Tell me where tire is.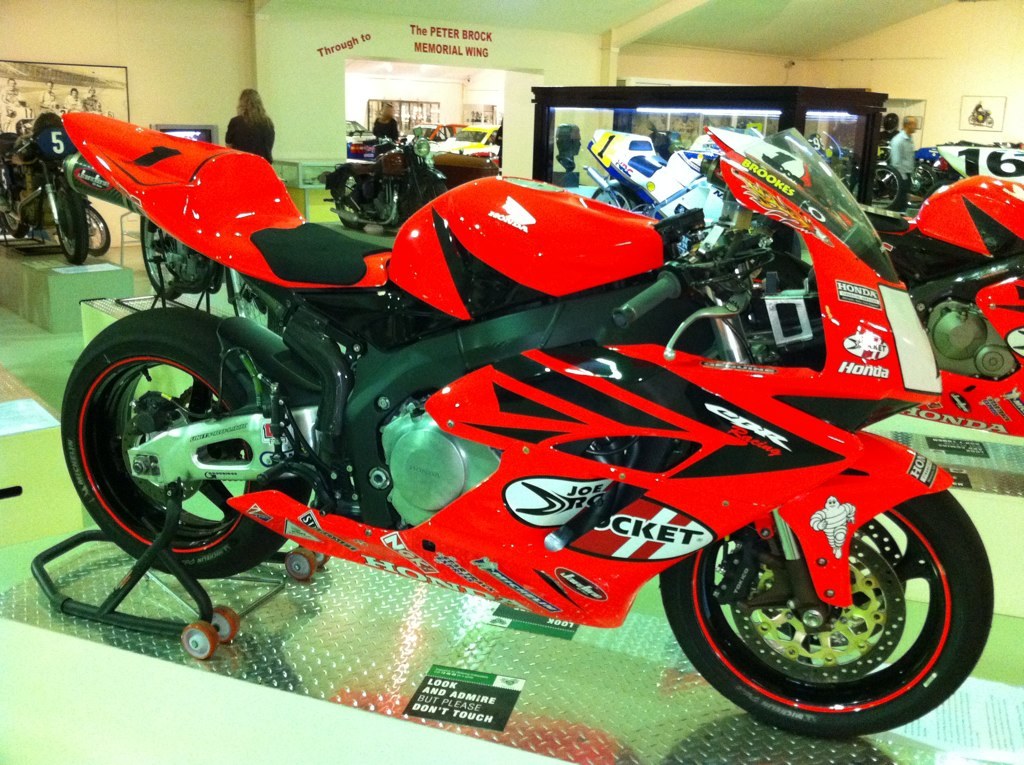
tire is at box(0, 160, 31, 242).
